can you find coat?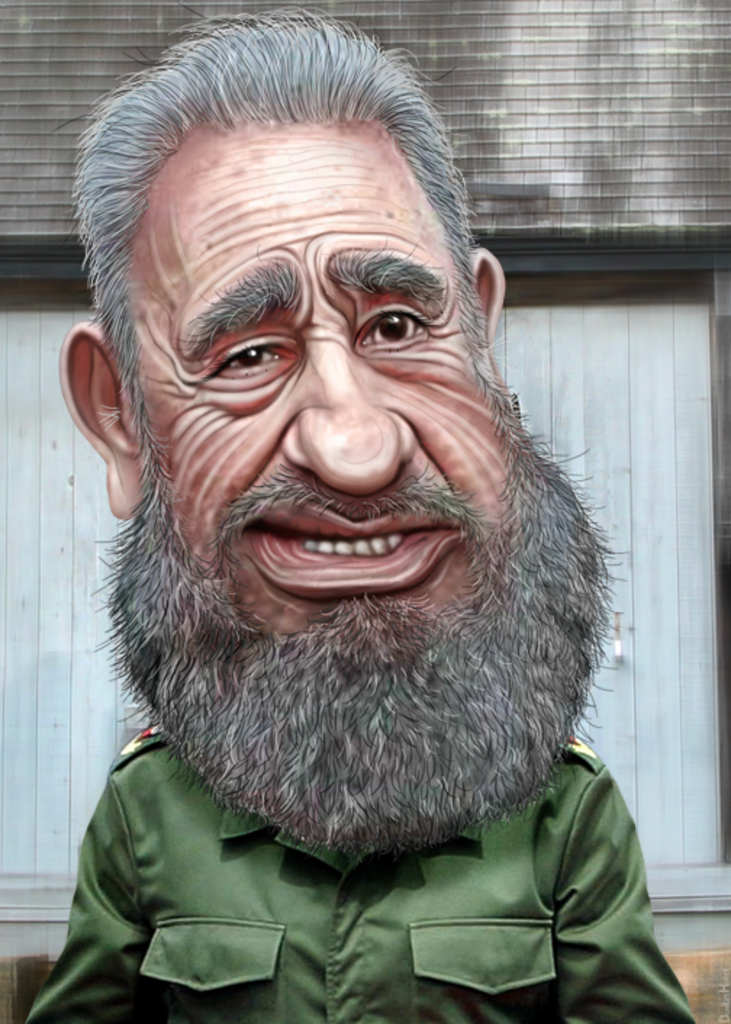
Yes, bounding box: 30:709:708:1023.
